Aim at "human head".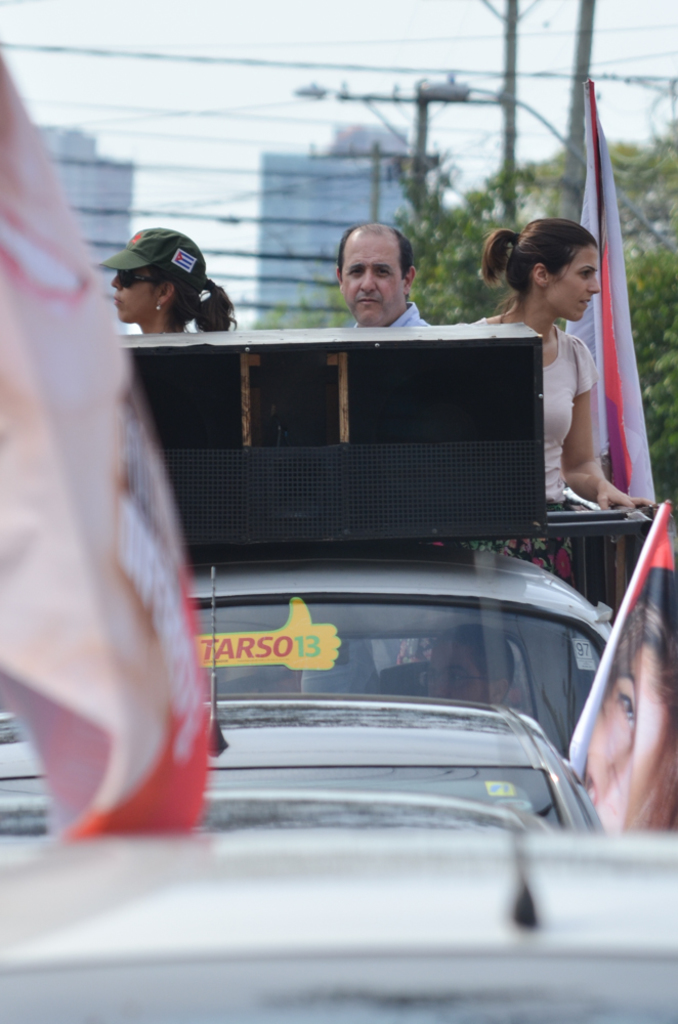
Aimed at 420:625:512:710.
